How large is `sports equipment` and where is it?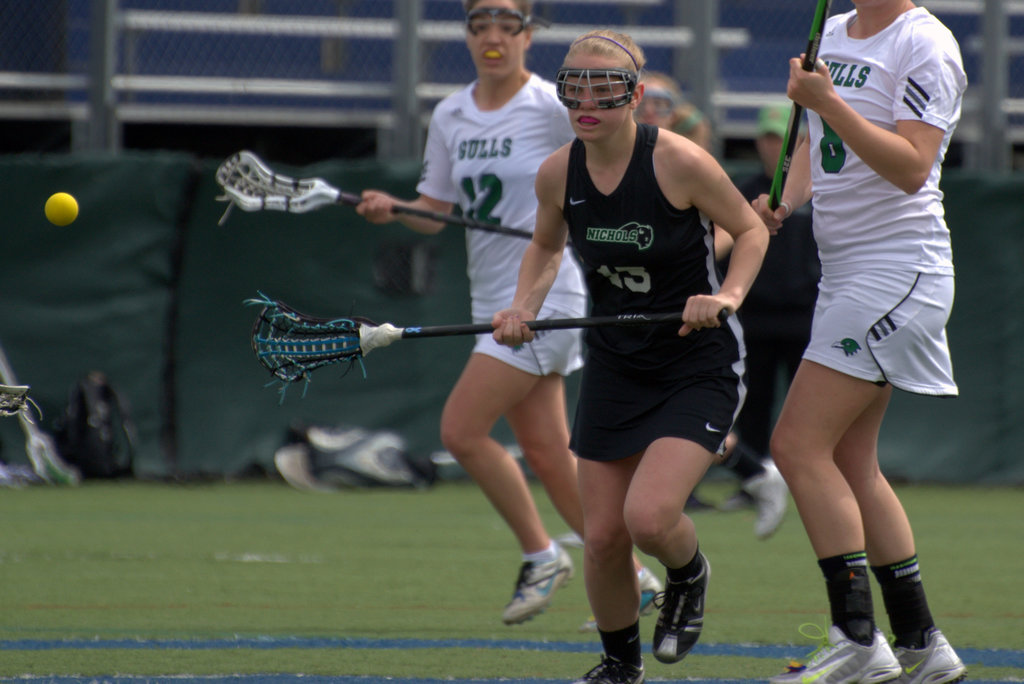
Bounding box: x1=0 y1=384 x2=40 y2=423.
